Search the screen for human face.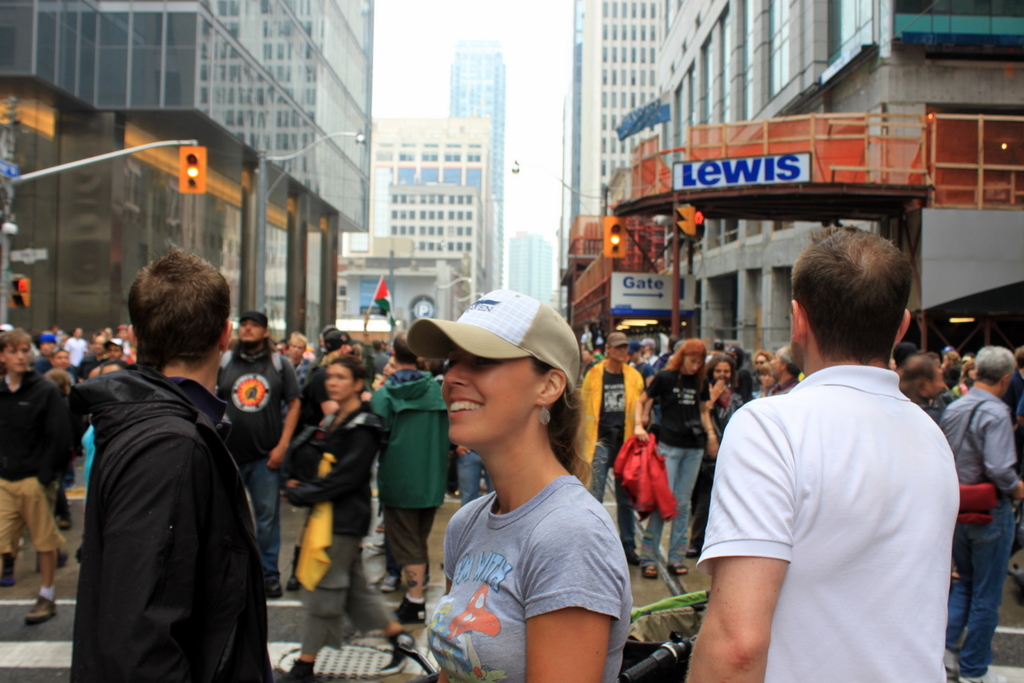
Found at left=610, top=344, right=631, bottom=360.
